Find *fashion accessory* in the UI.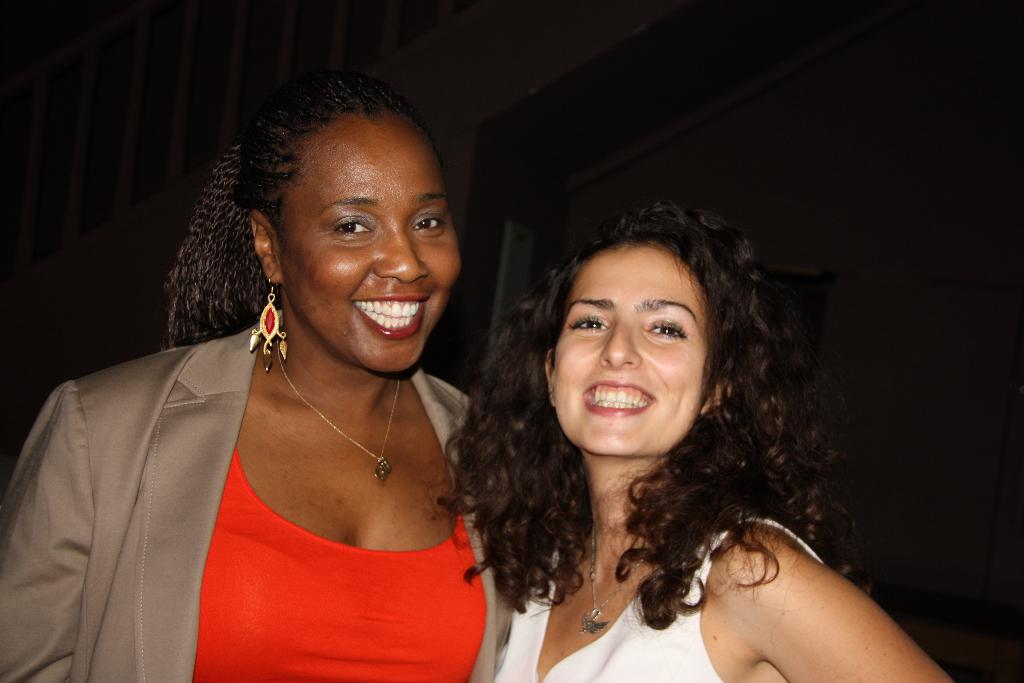
UI element at 585,533,651,632.
